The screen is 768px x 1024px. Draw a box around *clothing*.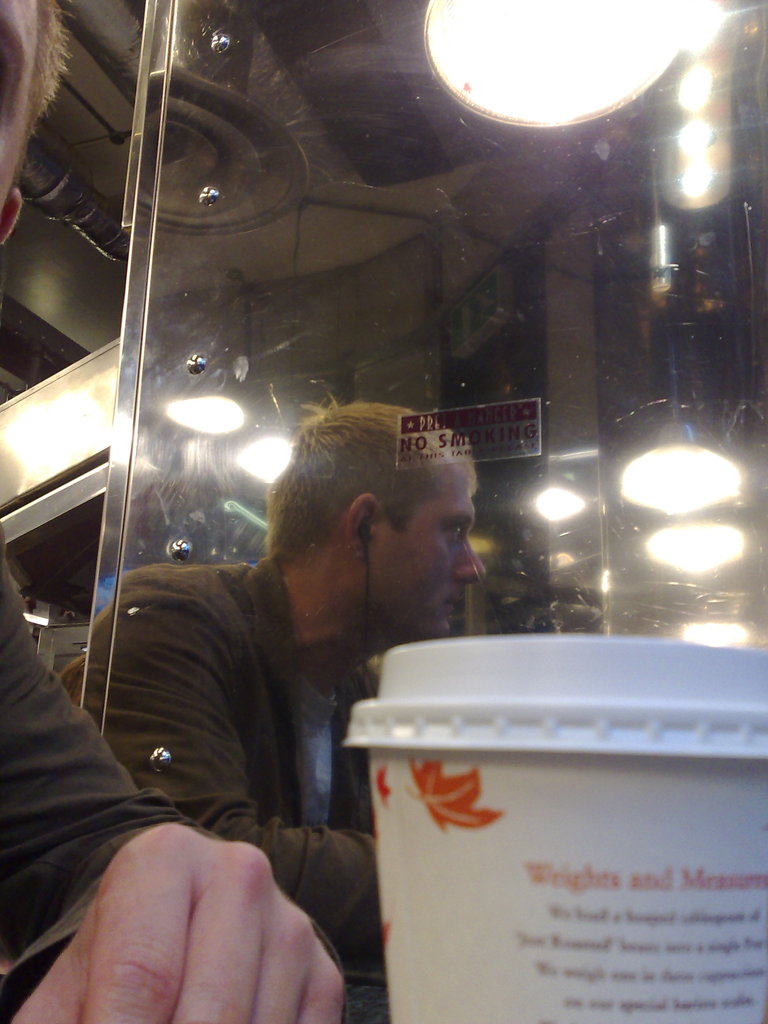
rect(0, 547, 194, 998).
